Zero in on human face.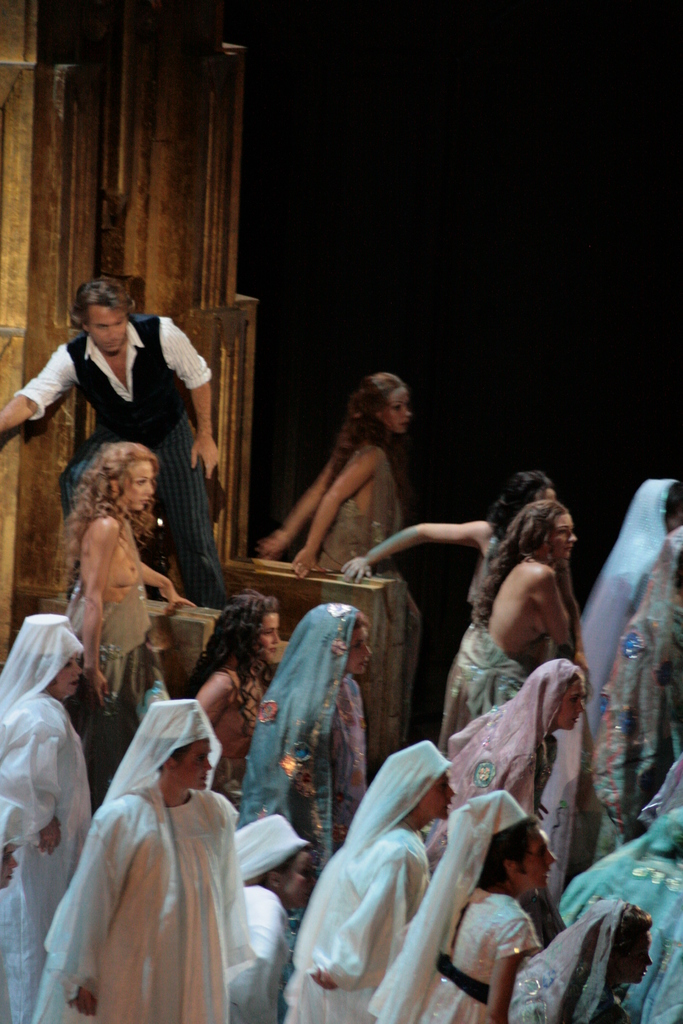
Zeroed in: x1=379 y1=385 x2=410 y2=433.
